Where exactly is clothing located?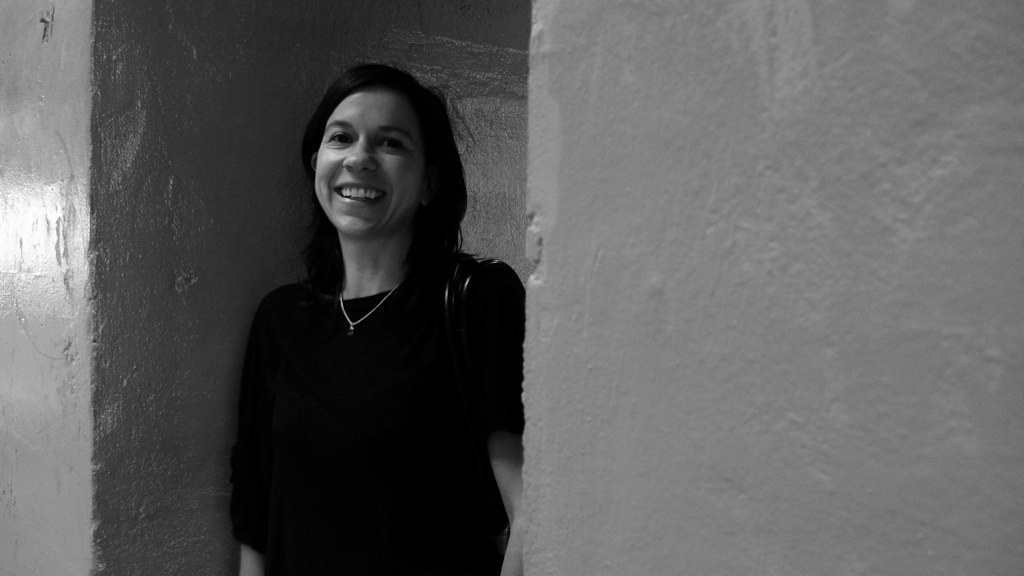
Its bounding box is box(226, 234, 569, 575).
